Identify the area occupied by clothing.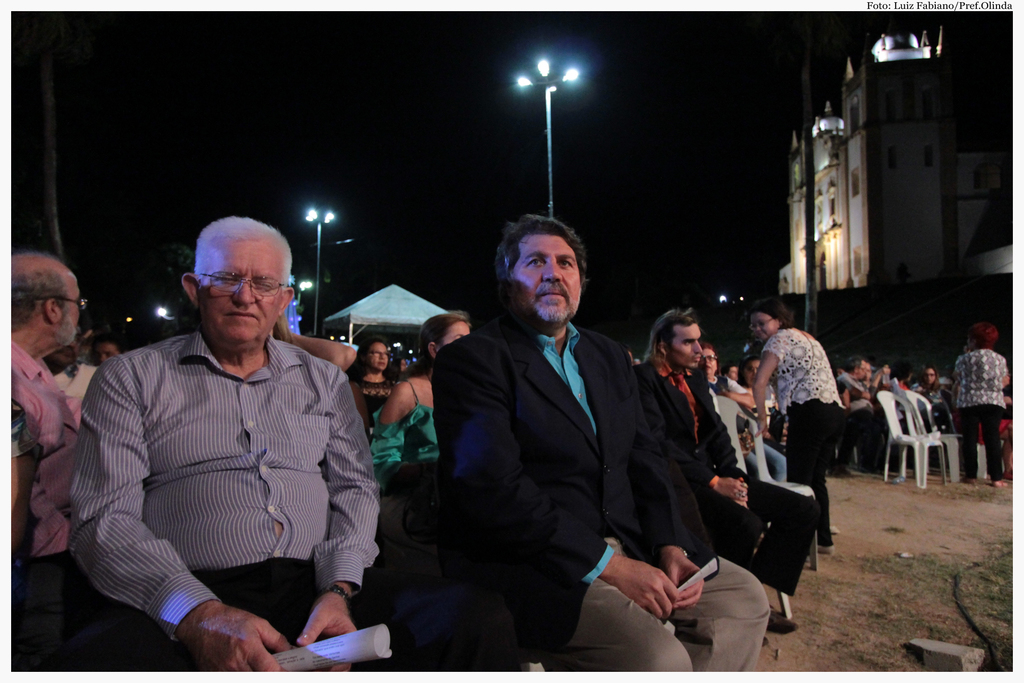
Area: pyautogui.locateOnScreen(698, 370, 746, 396).
